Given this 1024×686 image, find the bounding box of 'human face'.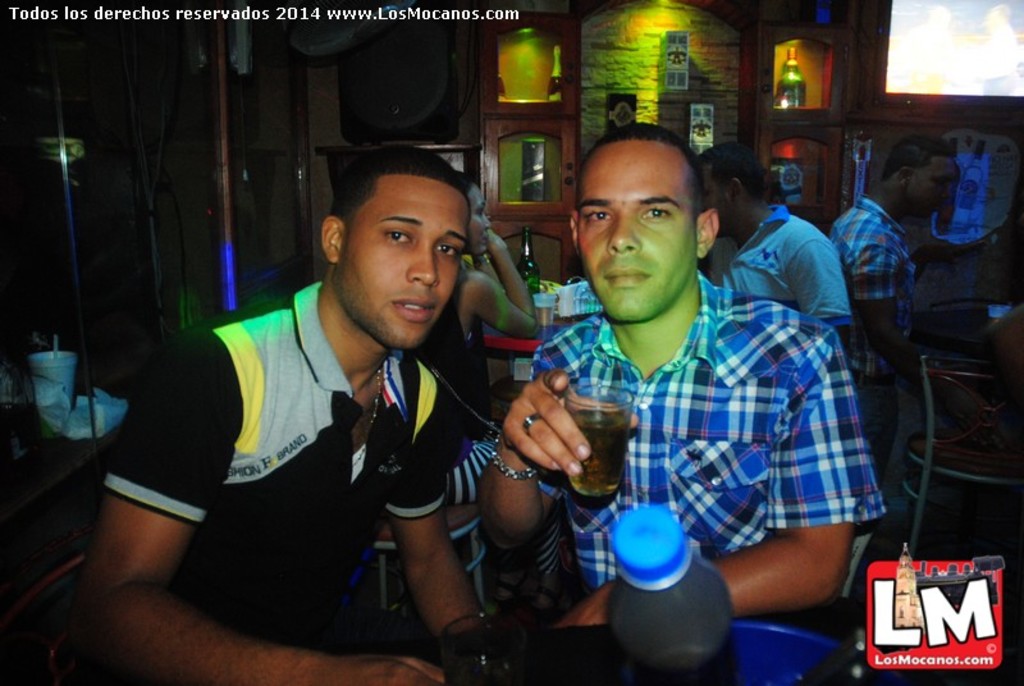
box=[340, 180, 466, 349].
